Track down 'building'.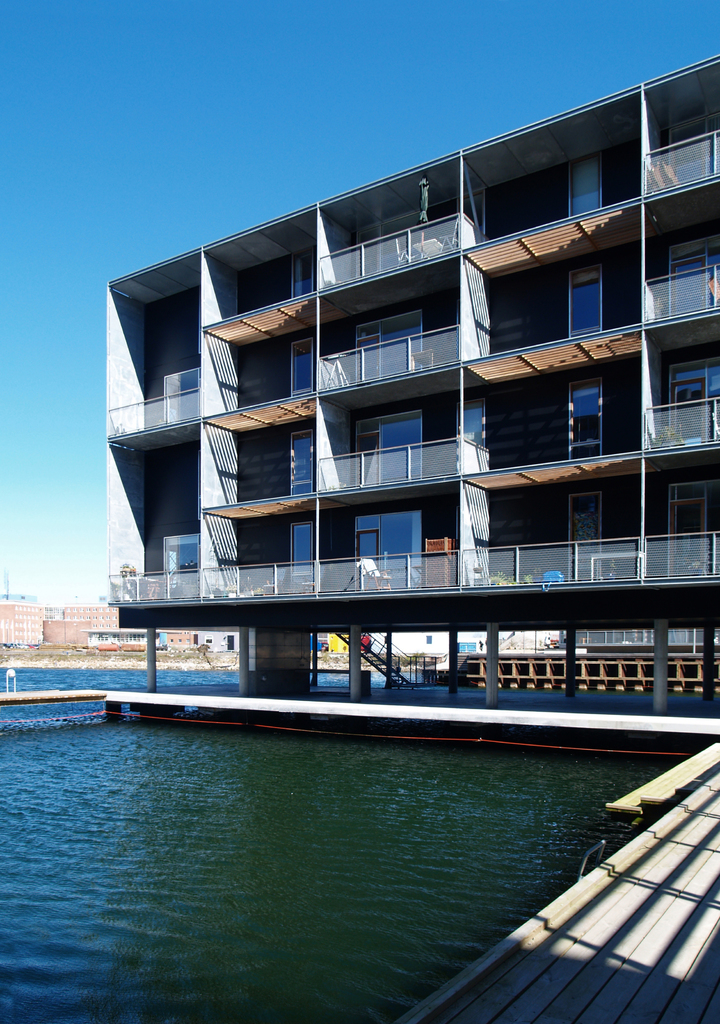
Tracked to region(45, 605, 66, 618).
